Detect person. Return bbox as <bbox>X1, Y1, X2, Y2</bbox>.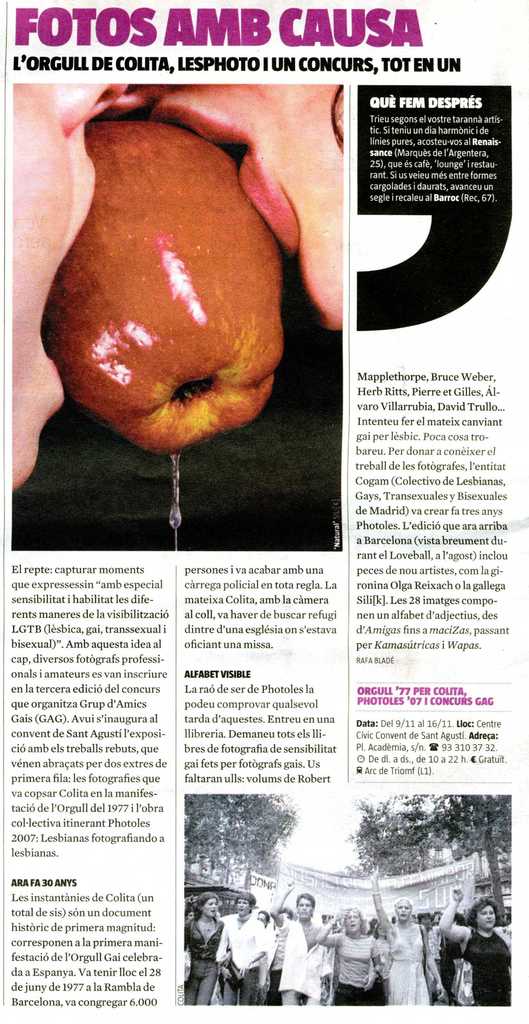
<bbox>502, 913, 513, 927</bbox>.
